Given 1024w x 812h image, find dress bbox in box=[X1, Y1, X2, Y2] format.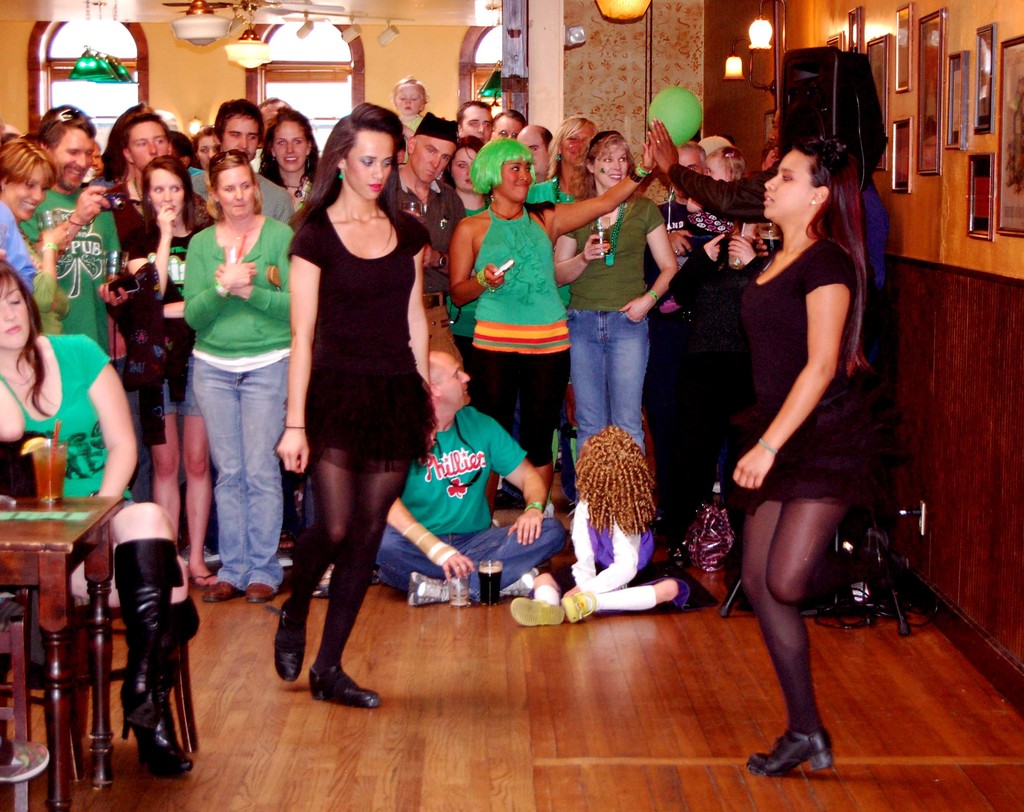
box=[285, 209, 431, 478].
